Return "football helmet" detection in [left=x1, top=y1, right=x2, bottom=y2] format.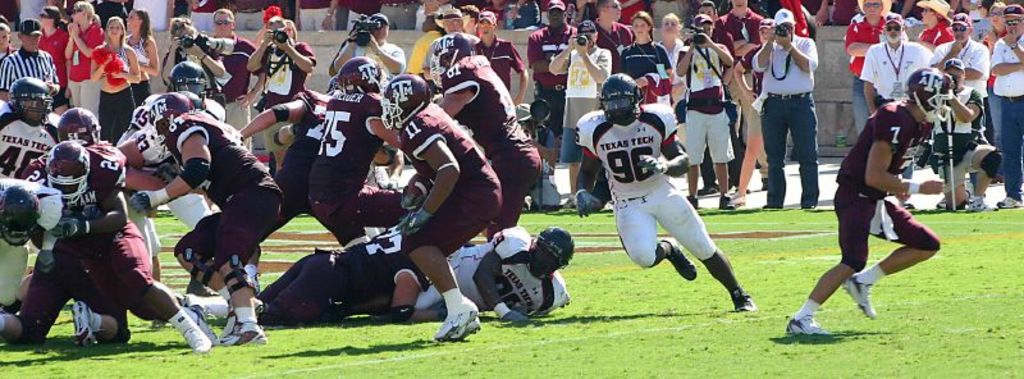
[left=169, top=63, right=209, bottom=102].
